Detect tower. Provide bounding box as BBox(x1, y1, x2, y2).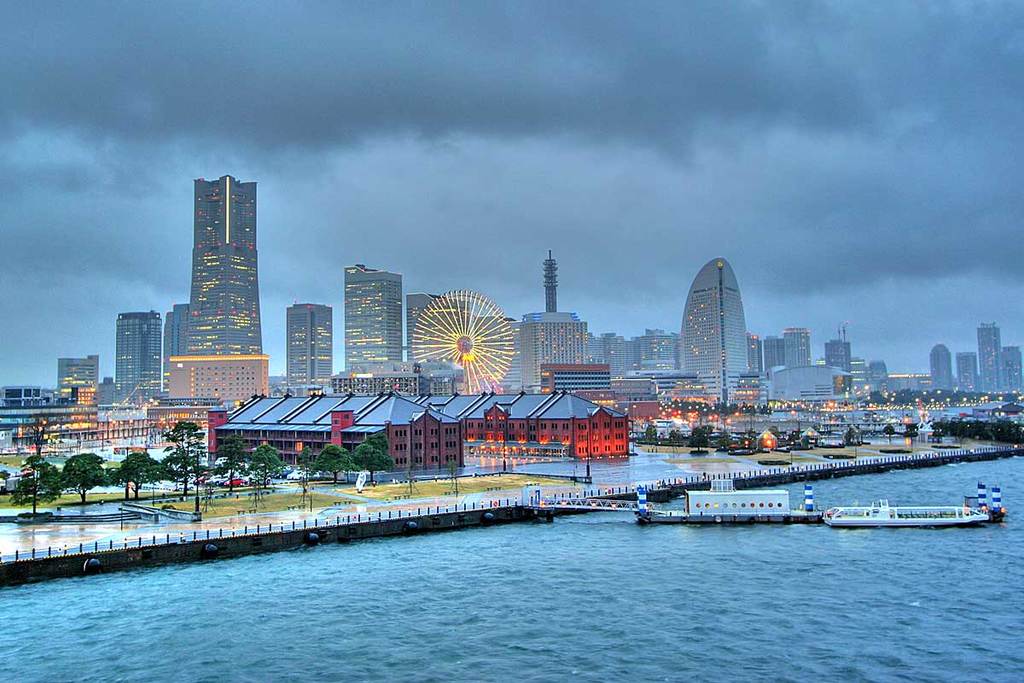
BBox(854, 360, 893, 409).
